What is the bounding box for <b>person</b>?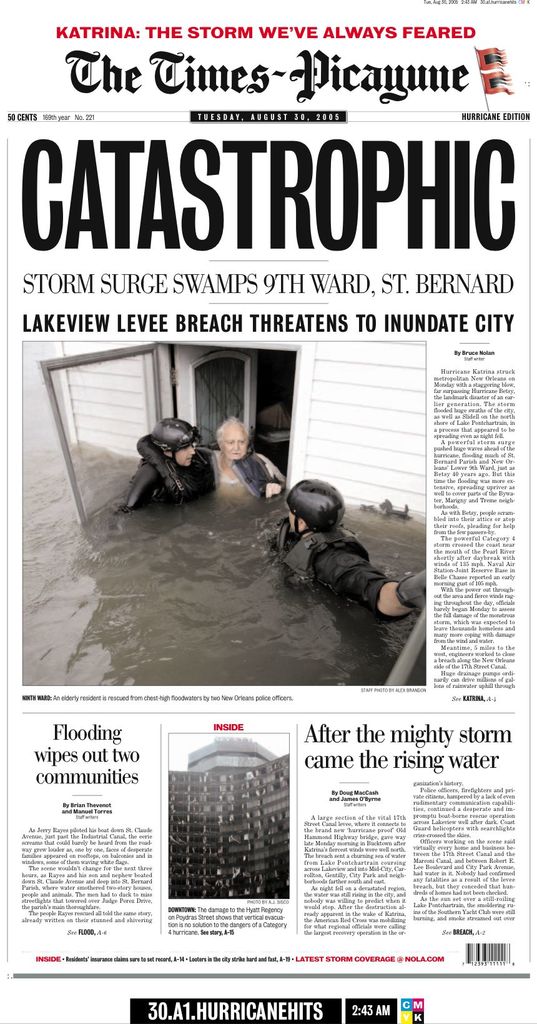
pyautogui.locateOnScreen(129, 404, 212, 518).
